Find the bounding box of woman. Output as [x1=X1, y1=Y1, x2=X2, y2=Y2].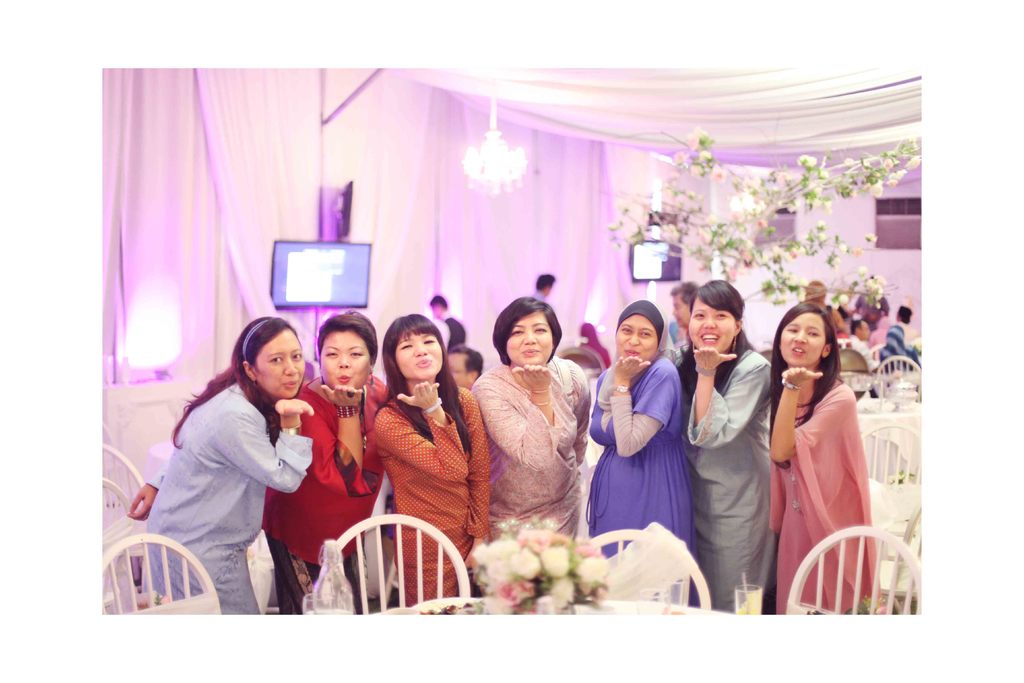
[x1=671, y1=278, x2=781, y2=620].
